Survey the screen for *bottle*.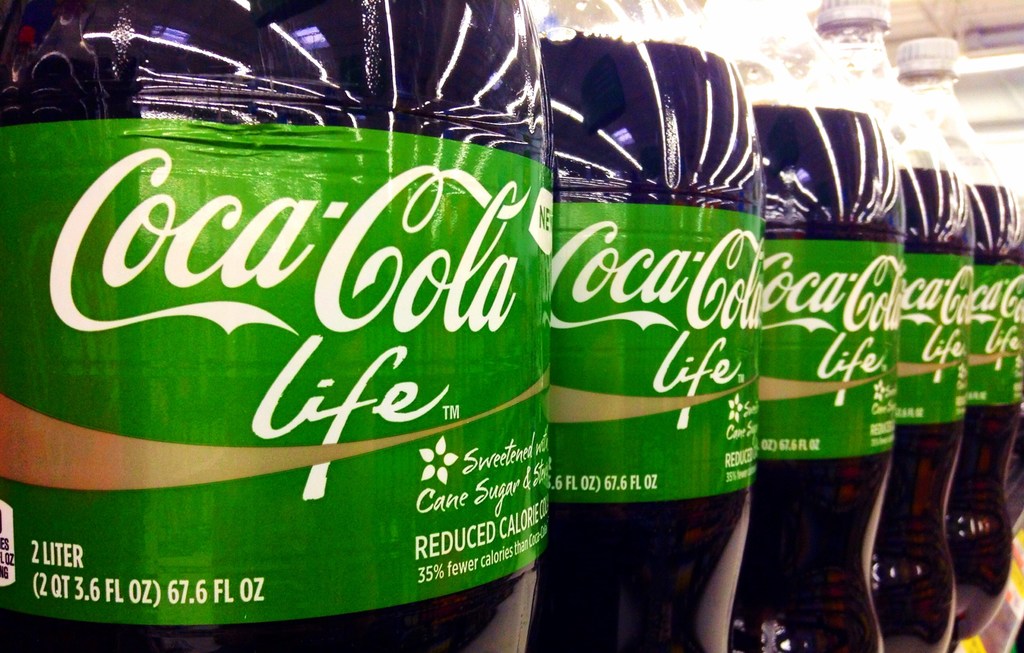
Survey found: crop(810, 0, 972, 652).
